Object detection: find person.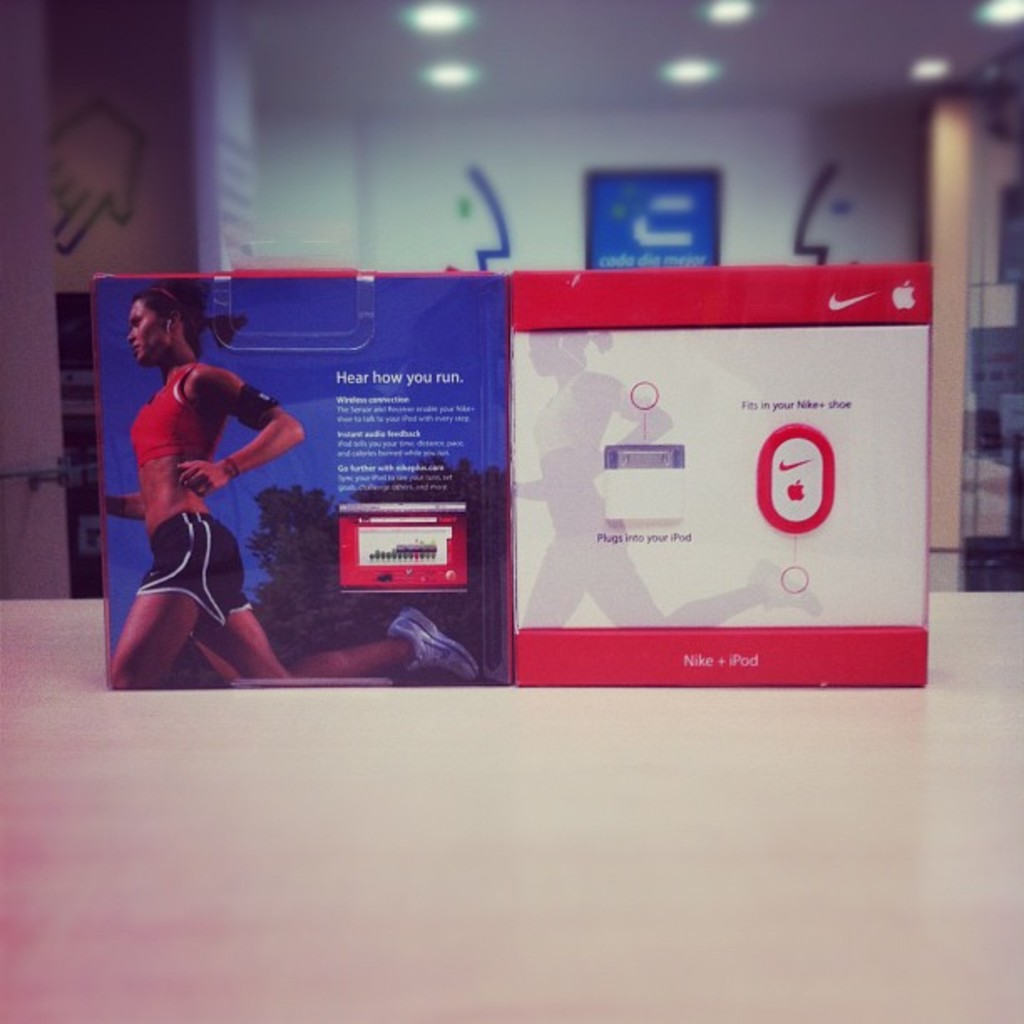
x1=110, y1=276, x2=482, y2=684.
